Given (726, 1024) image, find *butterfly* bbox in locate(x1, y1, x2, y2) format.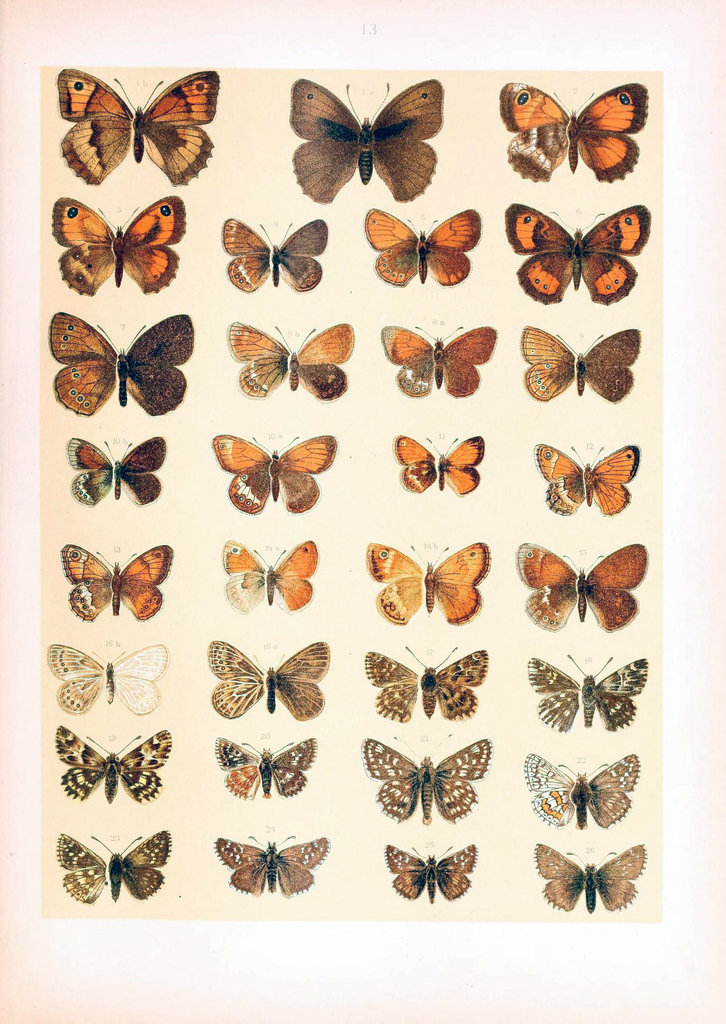
locate(210, 733, 317, 796).
